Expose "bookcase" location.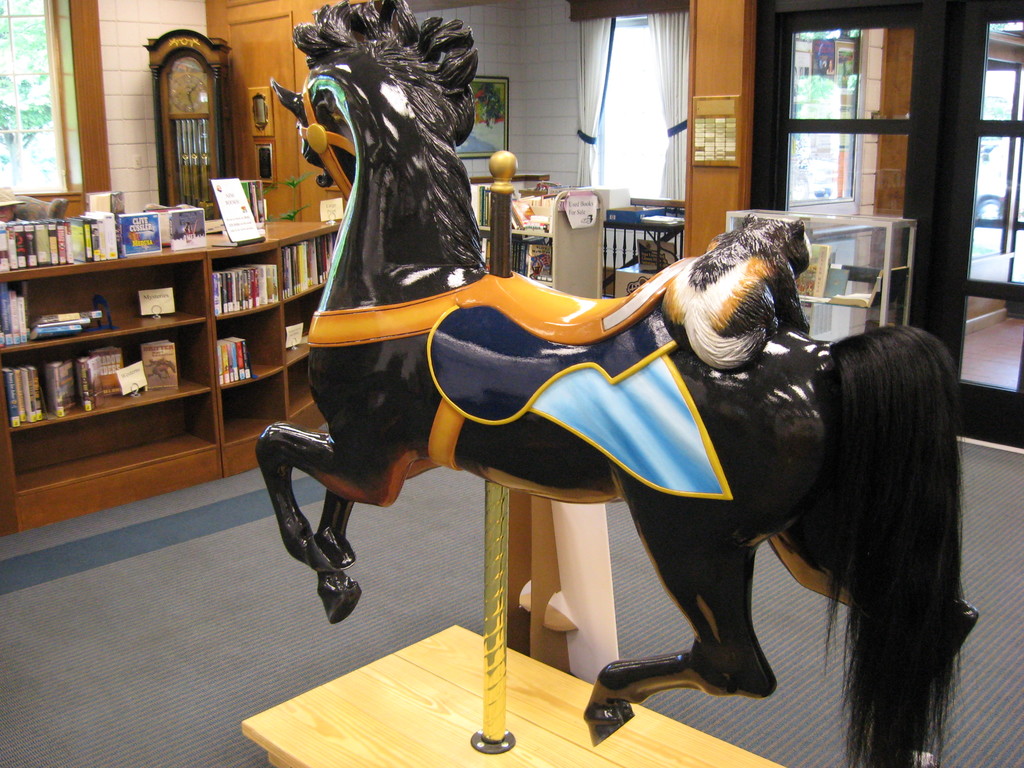
Exposed at [0, 219, 341, 539].
